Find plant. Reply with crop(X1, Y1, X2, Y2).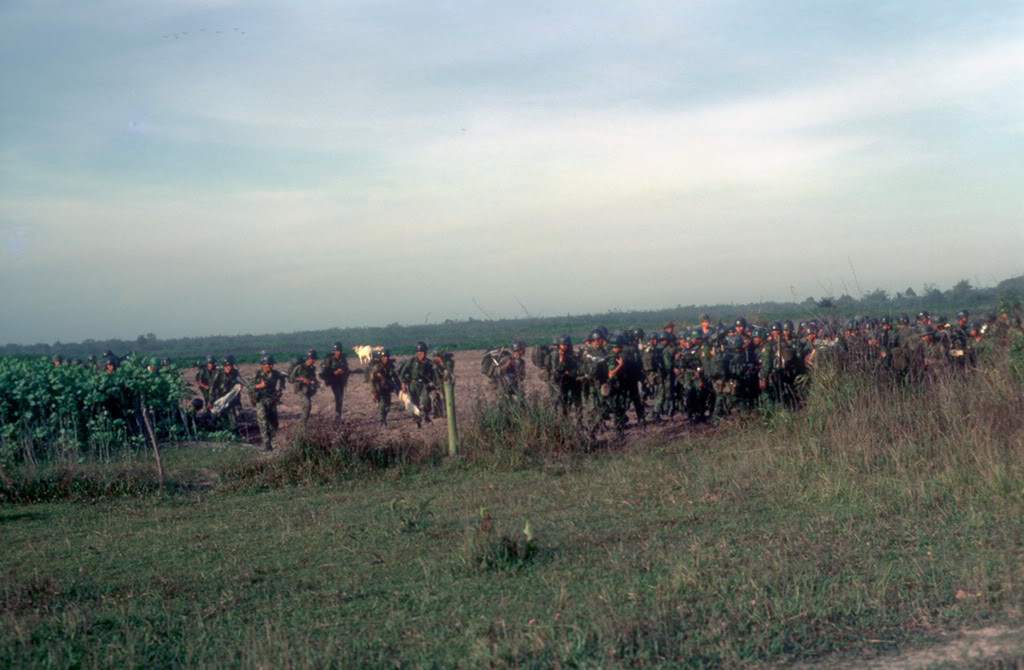
crop(2, 352, 87, 465).
